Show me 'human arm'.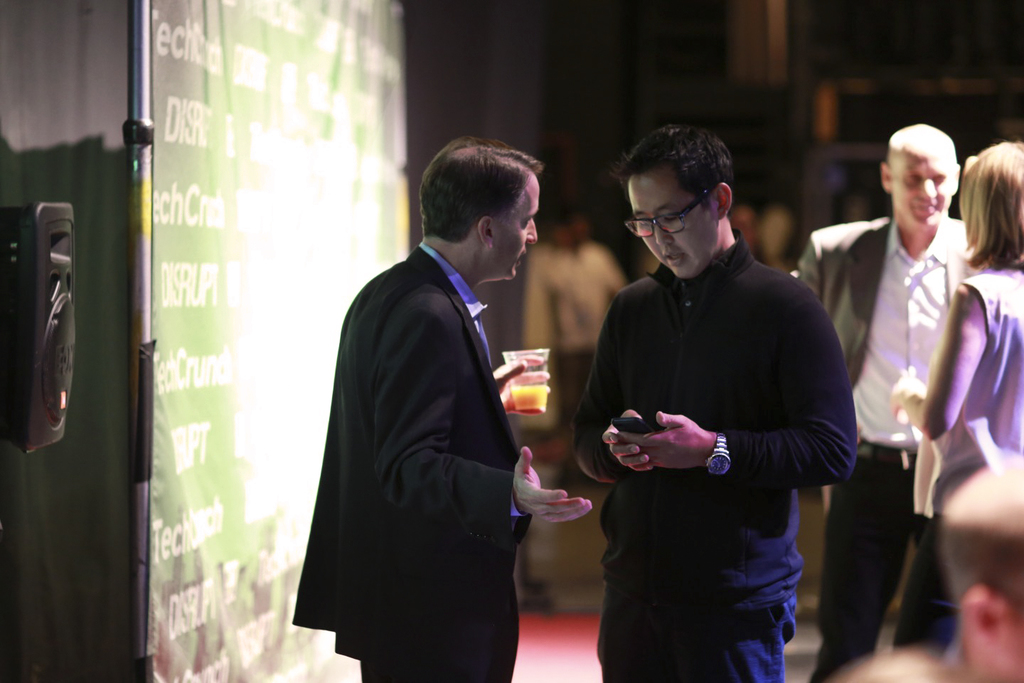
'human arm' is here: (385,294,605,549).
